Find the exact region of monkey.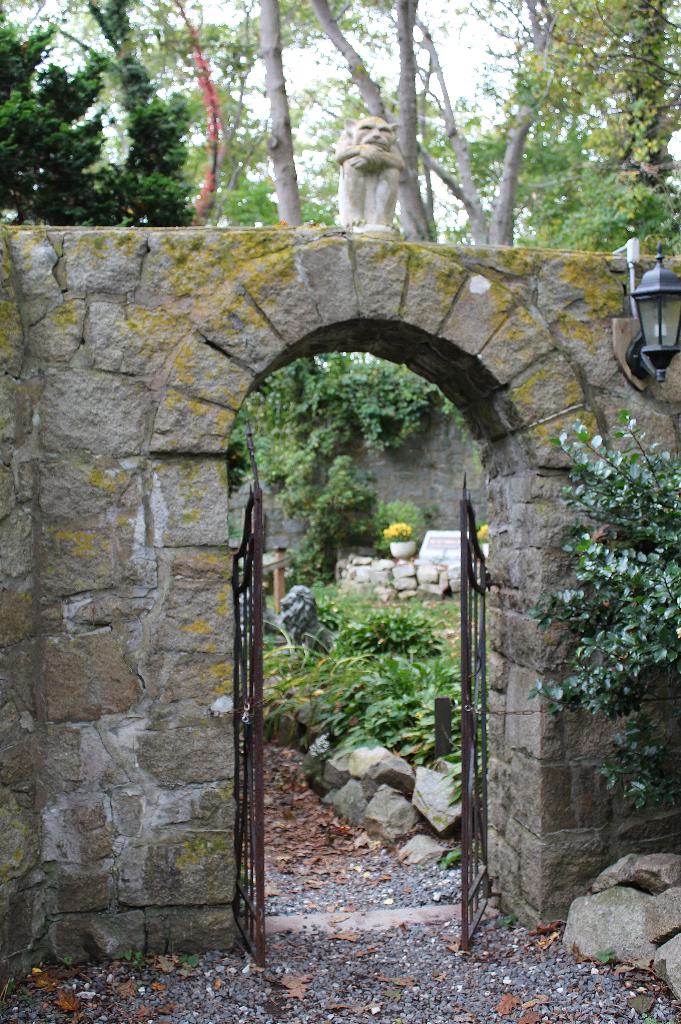
Exact region: box=[335, 112, 435, 224].
